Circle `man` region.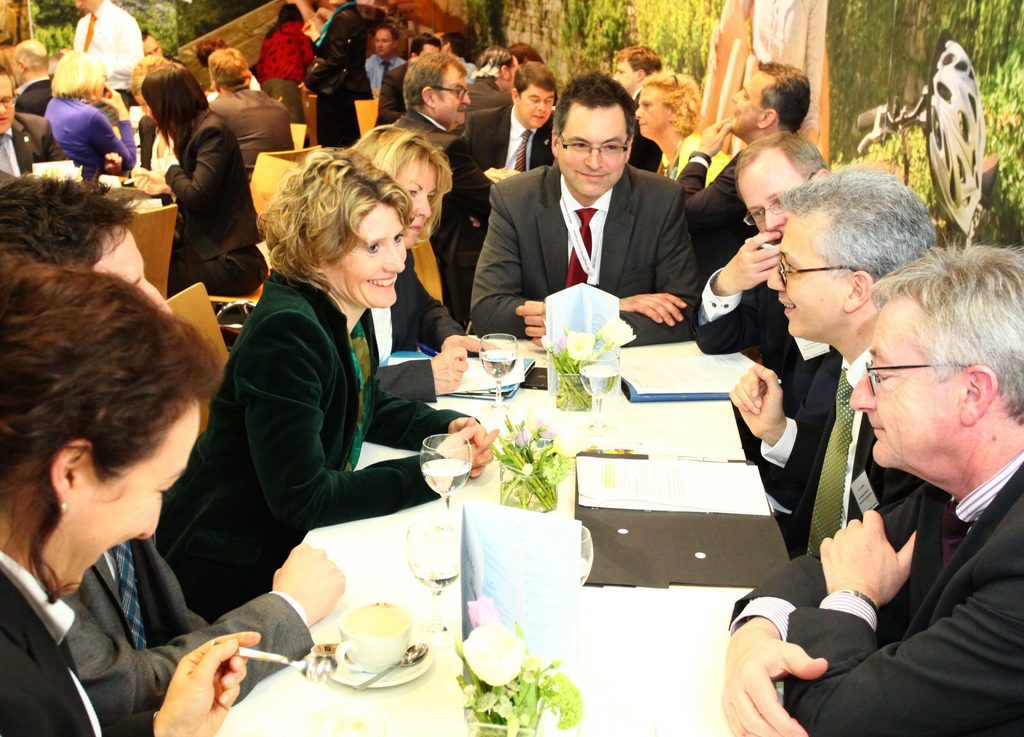
Region: {"x1": 71, "y1": 0, "x2": 143, "y2": 124}.
